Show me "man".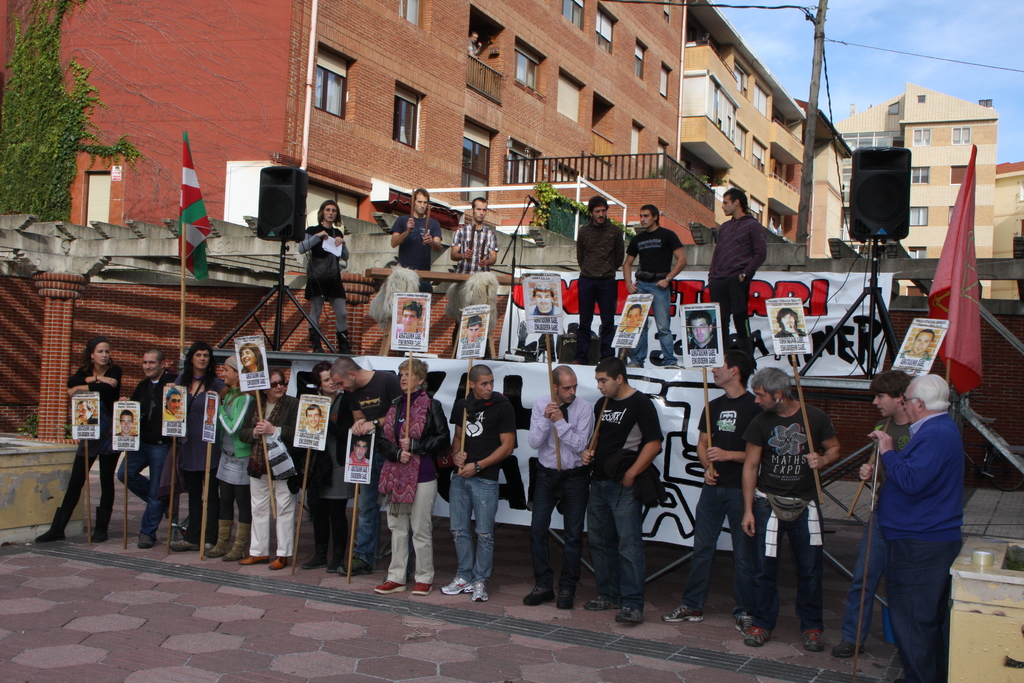
"man" is here: x1=847, y1=368, x2=912, y2=655.
